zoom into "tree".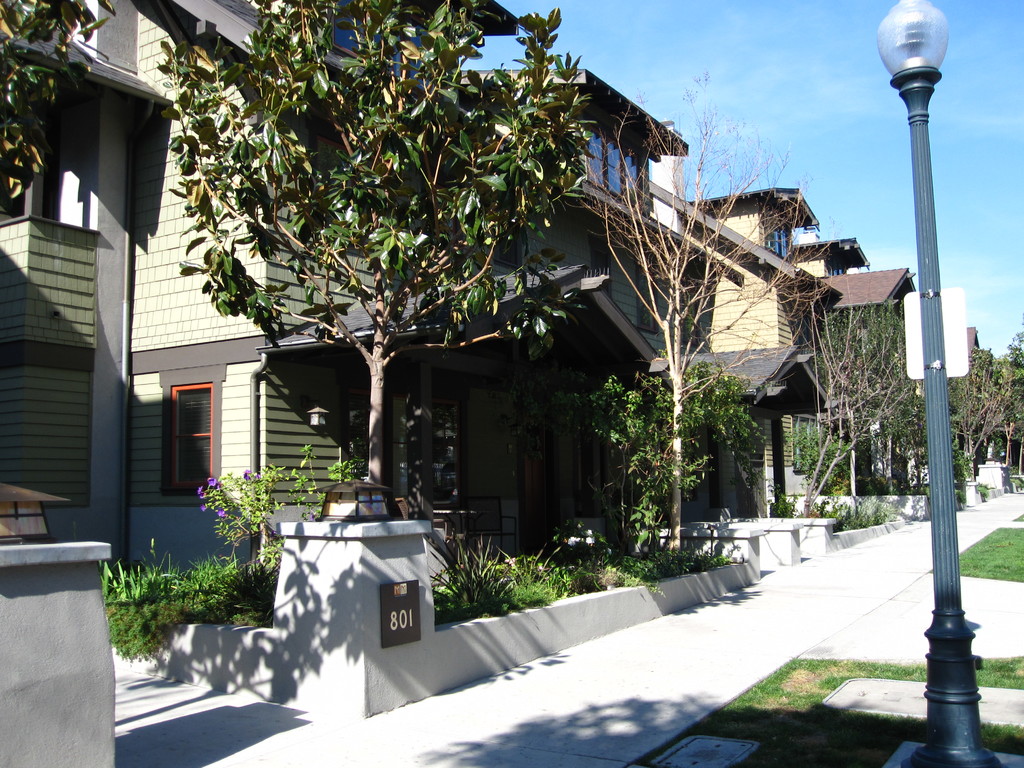
Zoom target: box(143, 0, 650, 488).
